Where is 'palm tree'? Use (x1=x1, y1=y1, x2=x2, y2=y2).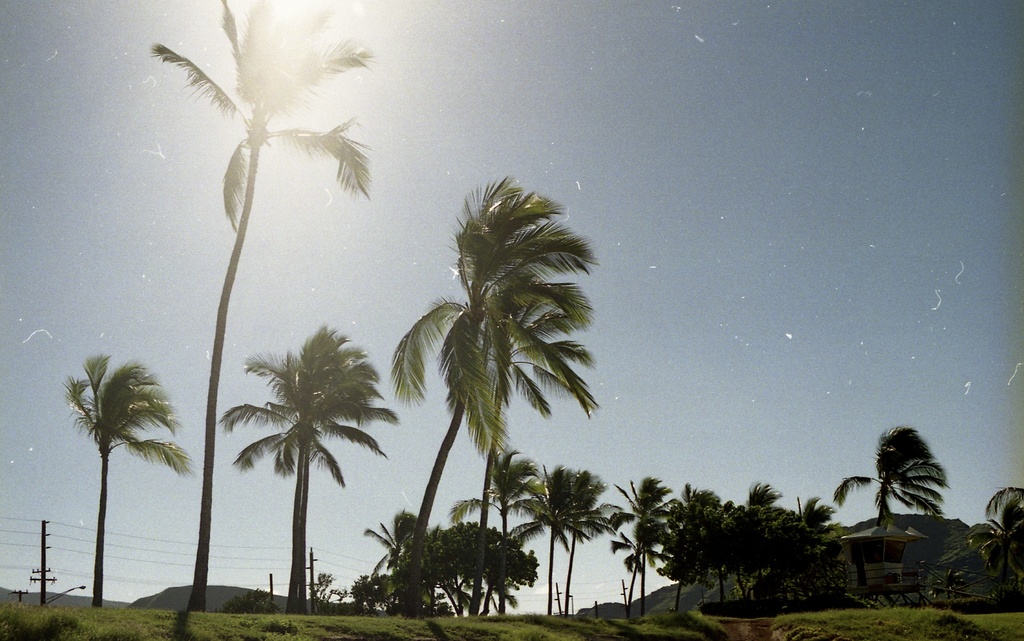
(x1=728, y1=478, x2=785, y2=592).
